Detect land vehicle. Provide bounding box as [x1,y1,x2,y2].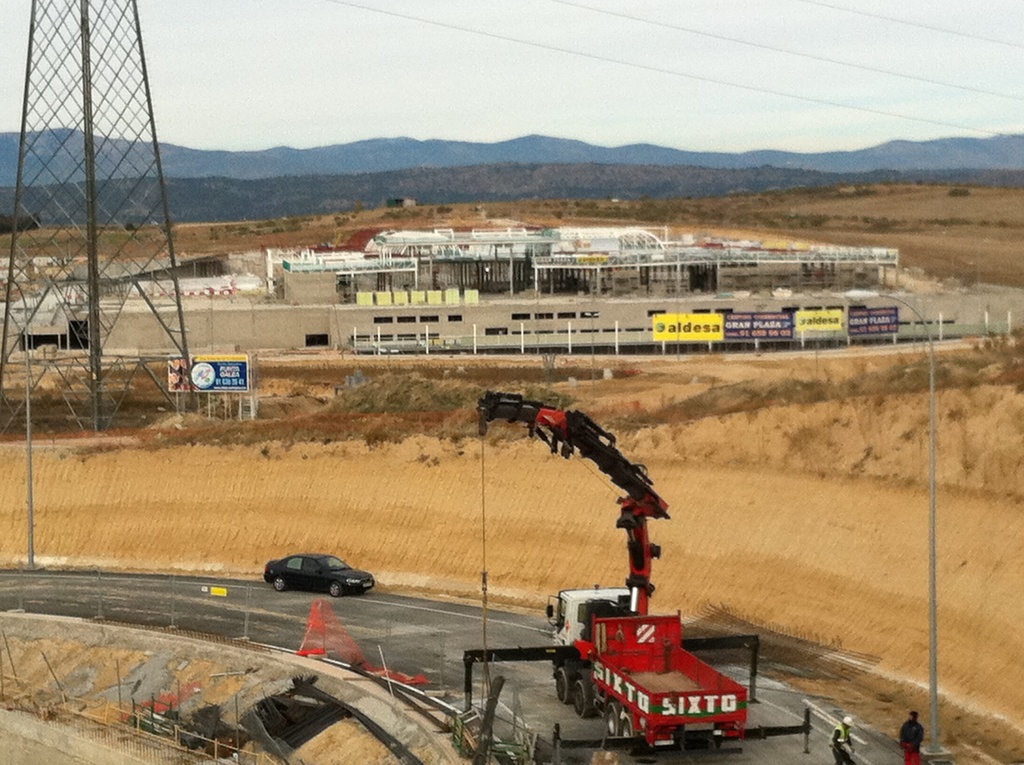
[263,556,370,594].
